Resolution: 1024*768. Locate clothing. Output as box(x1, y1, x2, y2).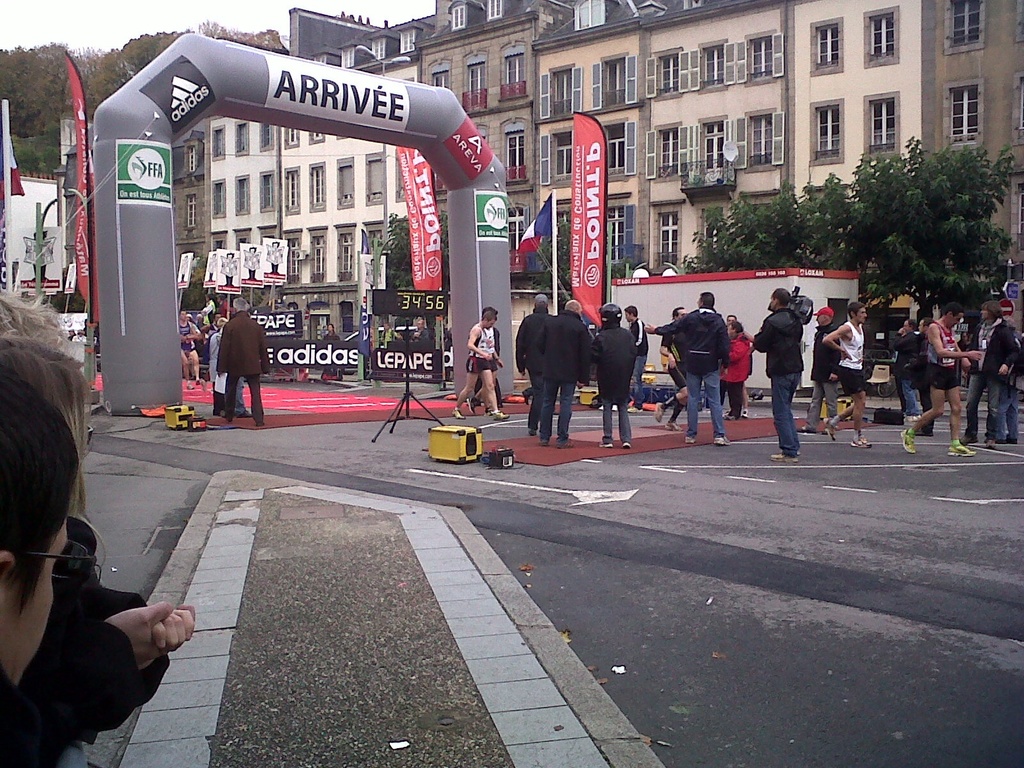
box(964, 316, 1017, 433).
